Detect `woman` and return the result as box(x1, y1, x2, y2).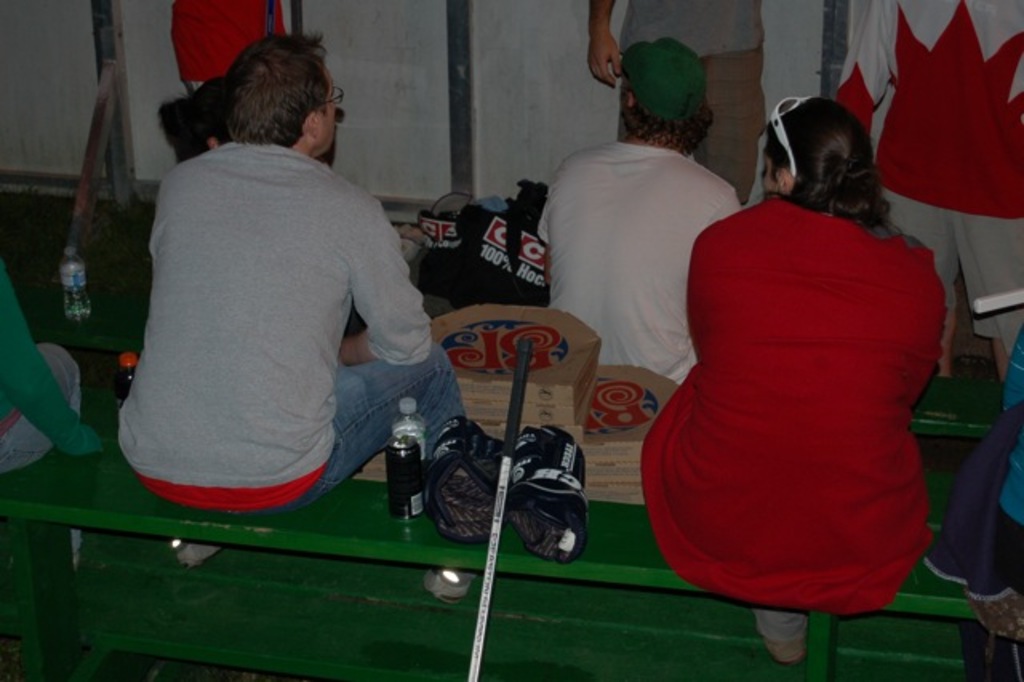
box(634, 67, 949, 671).
